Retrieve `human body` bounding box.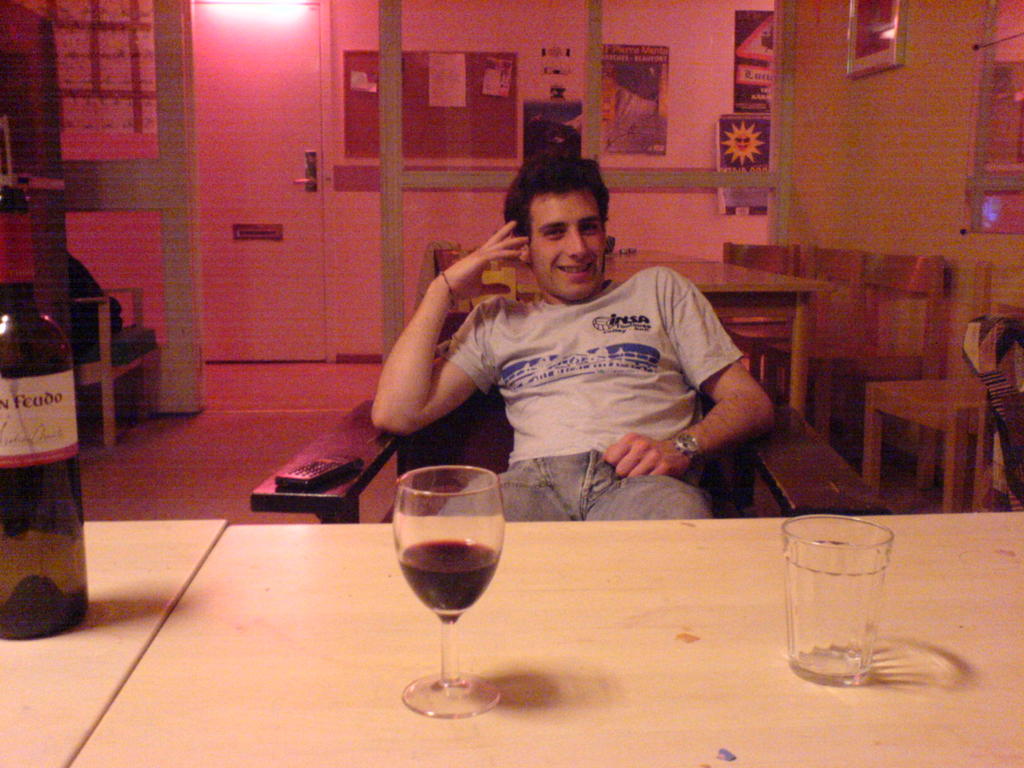
Bounding box: Rect(333, 158, 724, 506).
